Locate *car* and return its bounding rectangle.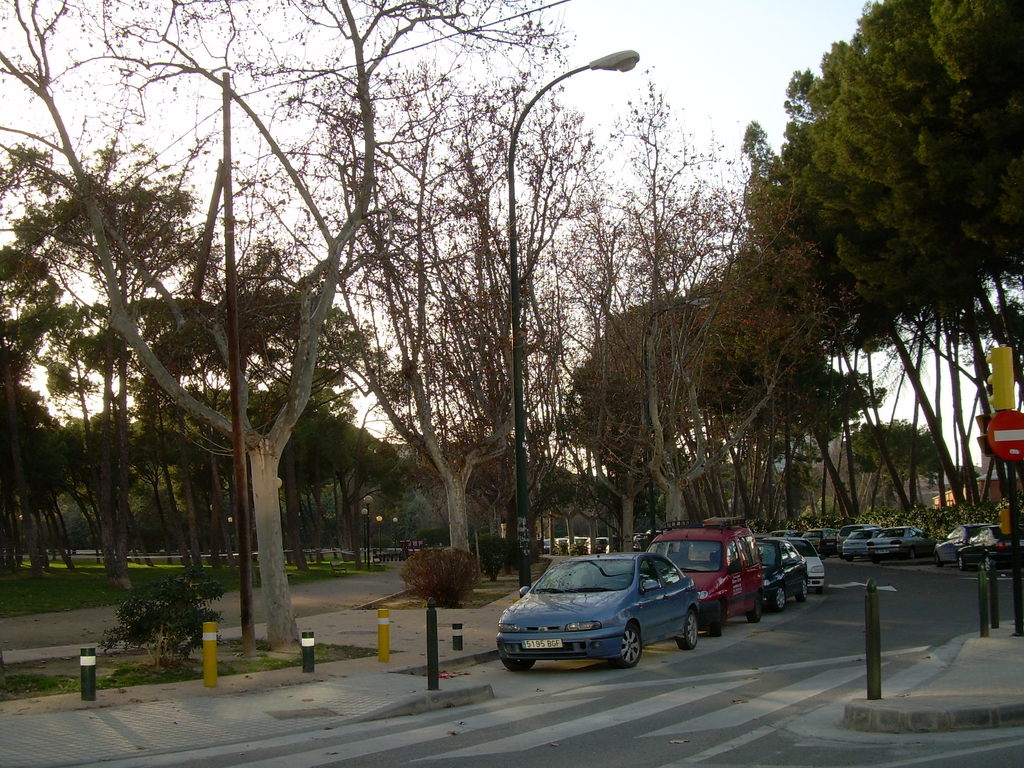
pyautogui.locateOnScreen(499, 544, 698, 668).
